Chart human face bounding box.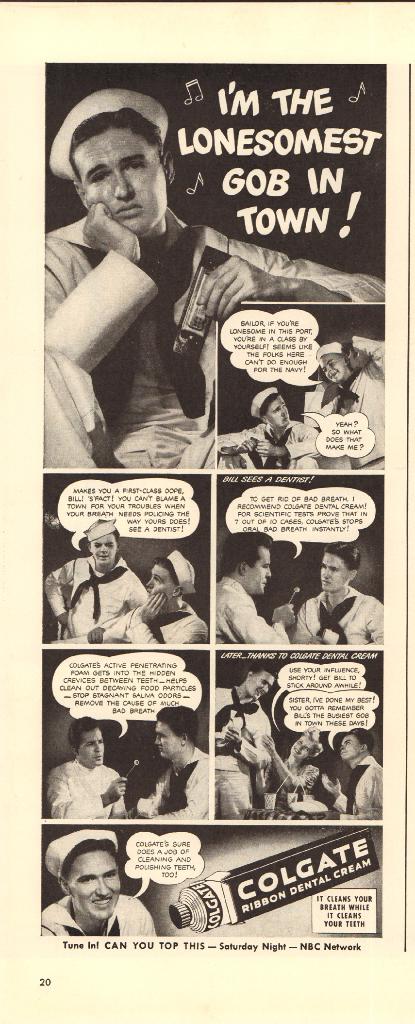
Charted: x1=341 y1=739 x2=362 y2=753.
